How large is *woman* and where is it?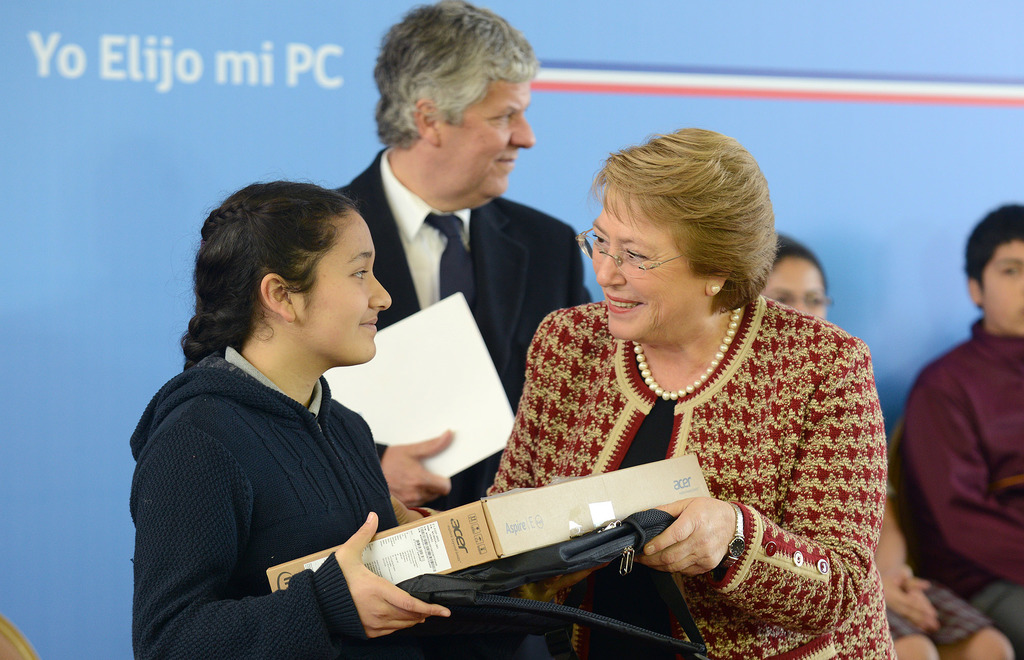
Bounding box: 484,125,890,659.
